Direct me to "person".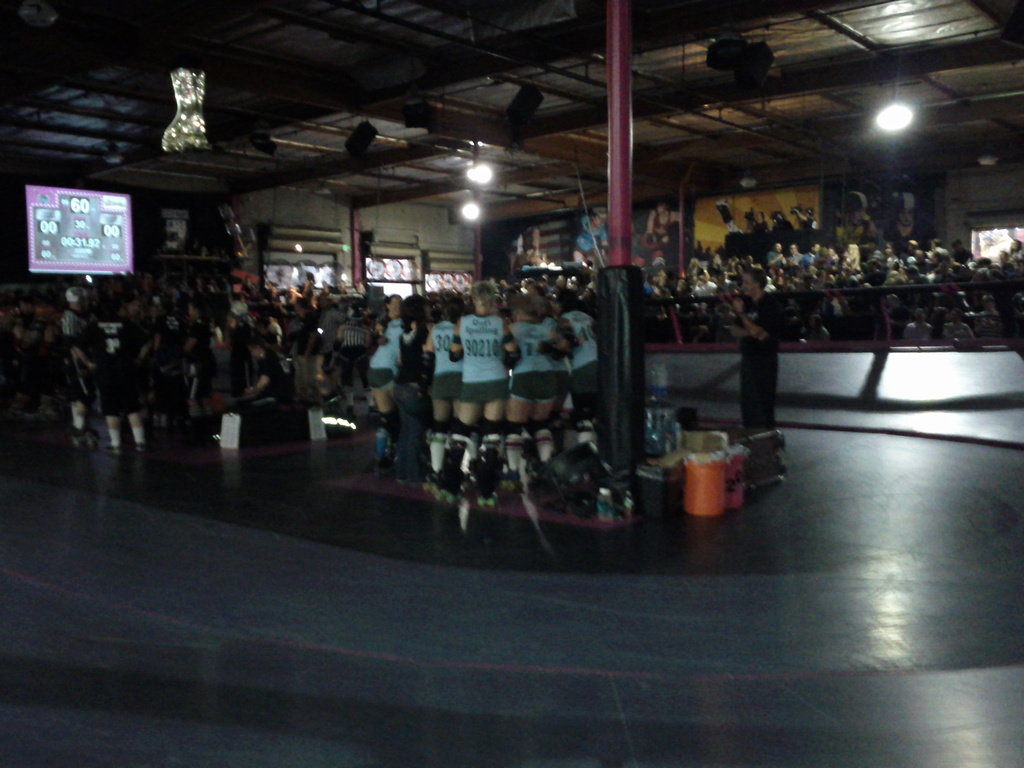
Direction: Rect(515, 224, 551, 268).
